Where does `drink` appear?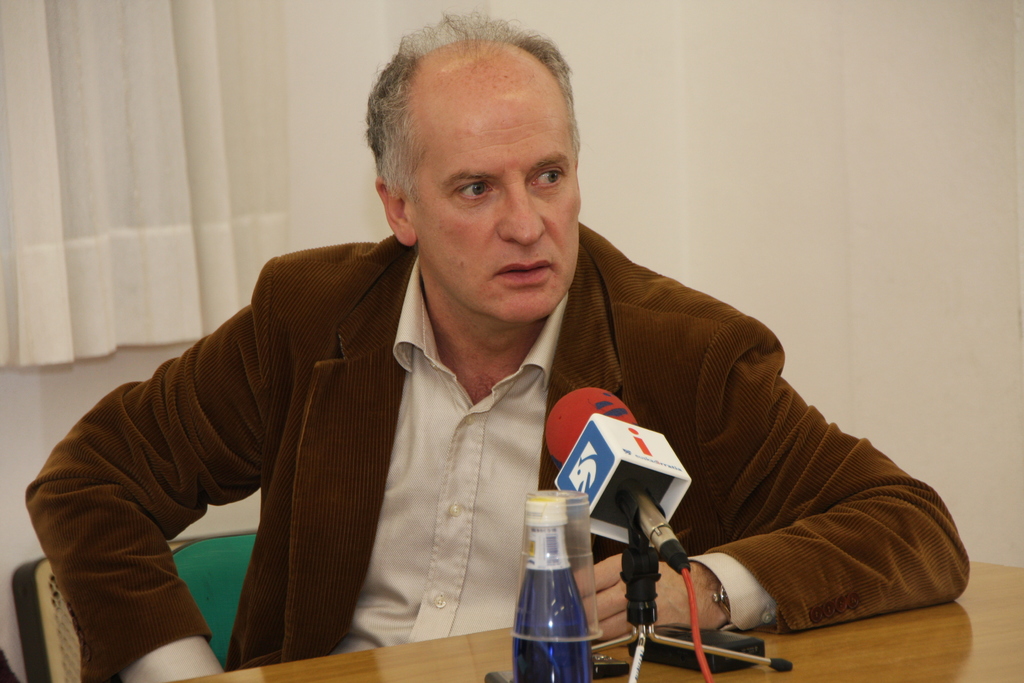
Appears at 514,494,603,677.
